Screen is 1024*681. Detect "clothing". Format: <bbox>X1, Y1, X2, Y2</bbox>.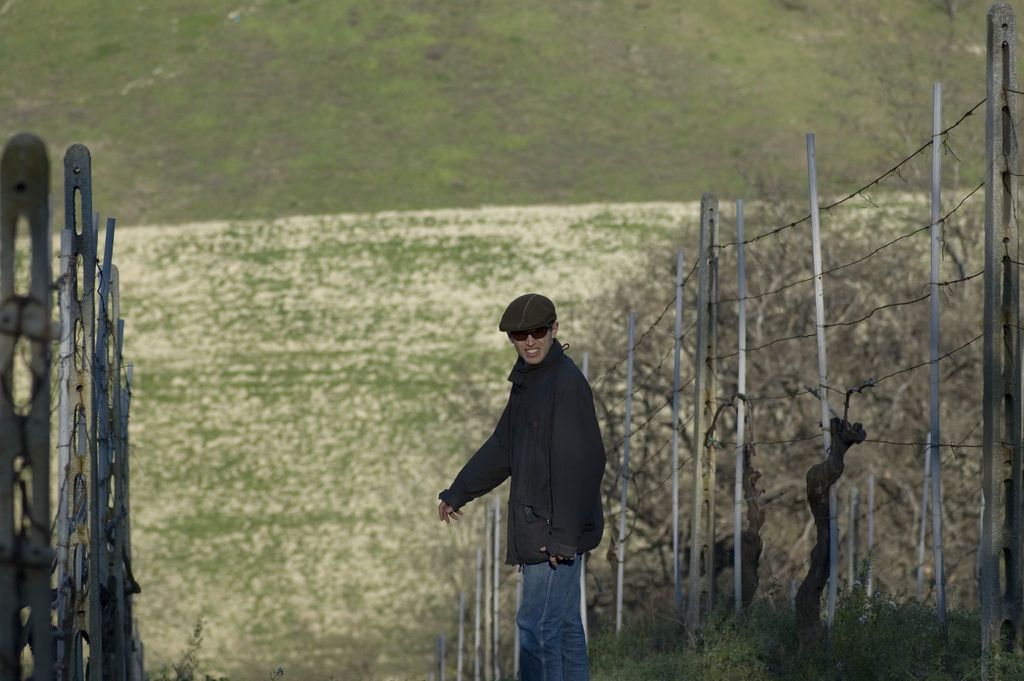
<bbox>460, 276, 630, 626</bbox>.
